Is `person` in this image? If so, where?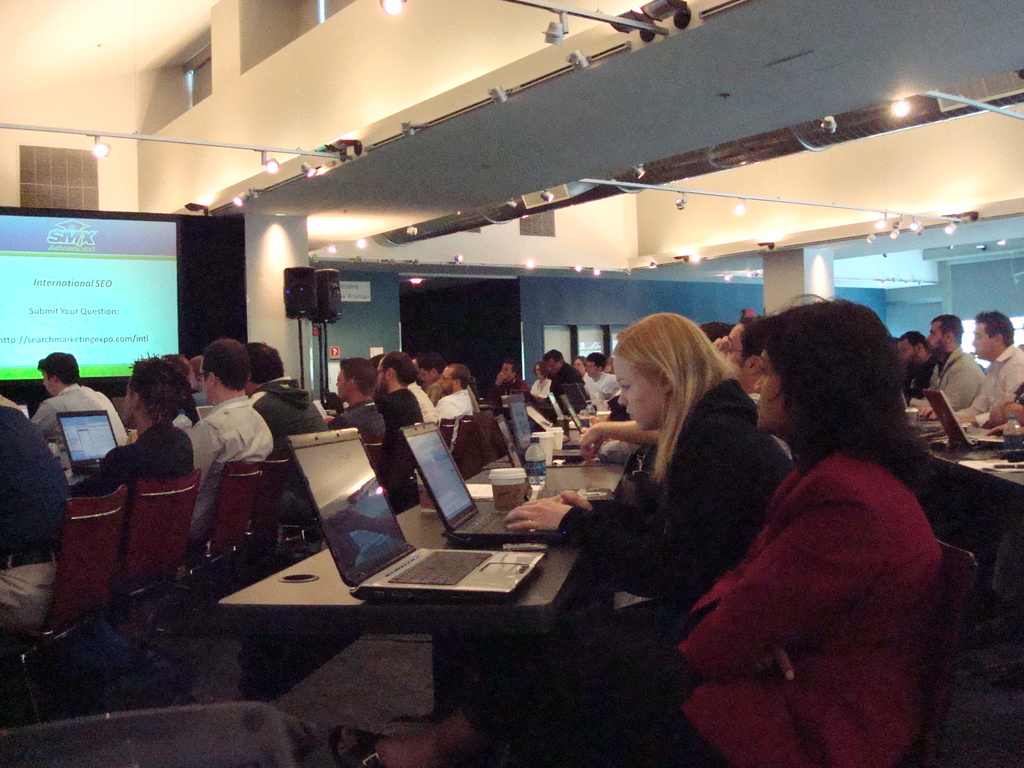
Yes, at <box>397,354,437,426</box>.
